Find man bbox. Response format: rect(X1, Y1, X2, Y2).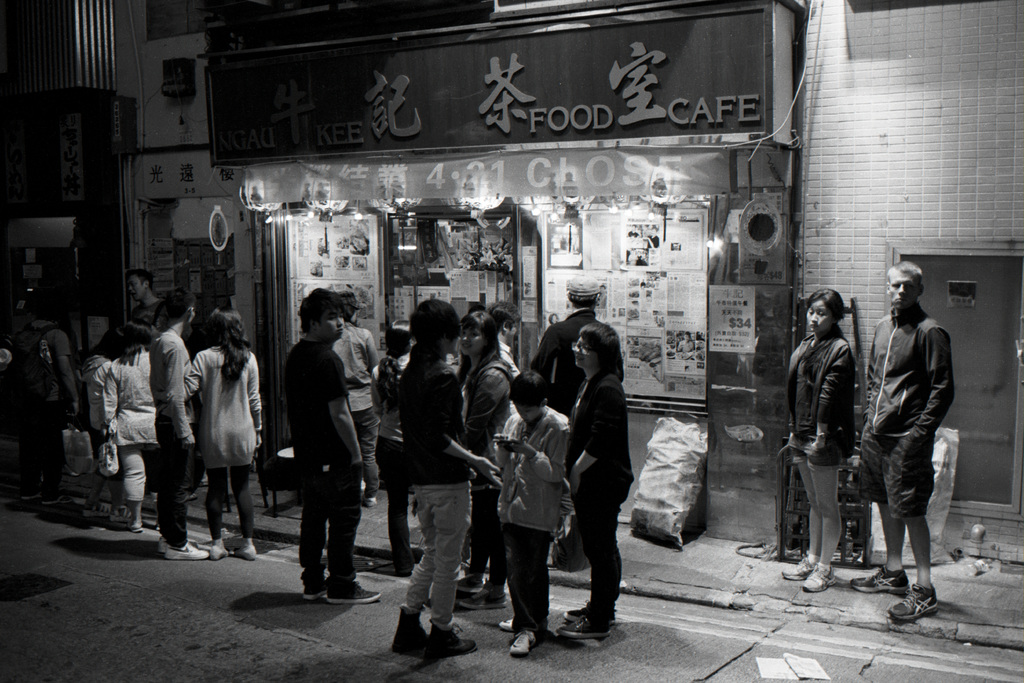
rect(870, 260, 968, 627).
